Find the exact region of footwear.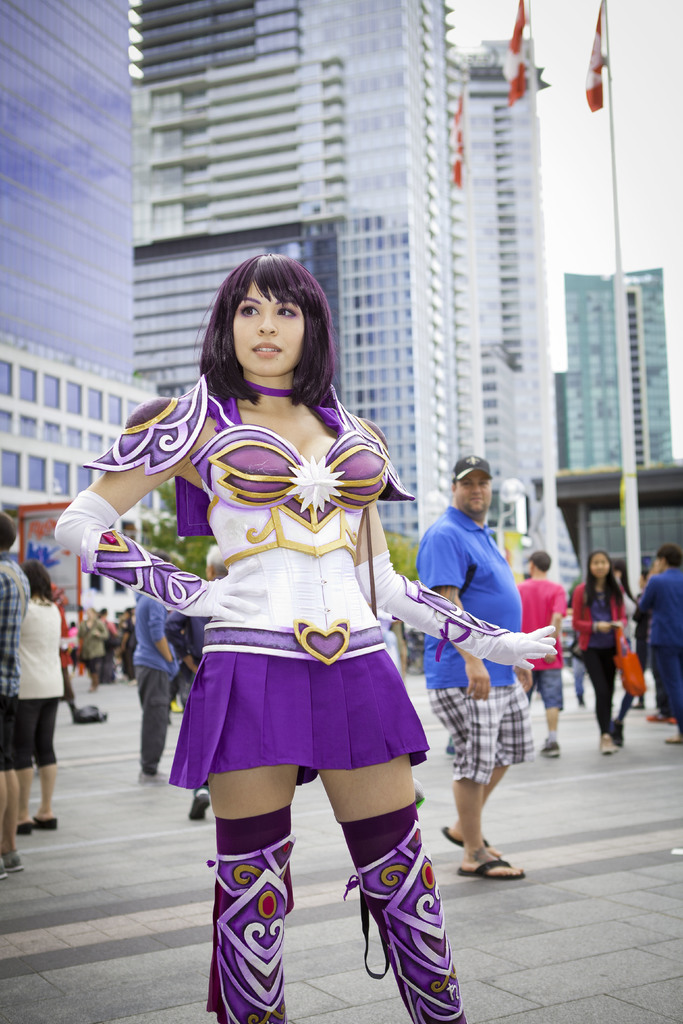
Exact region: (x1=600, y1=732, x2=623, y2=756).
